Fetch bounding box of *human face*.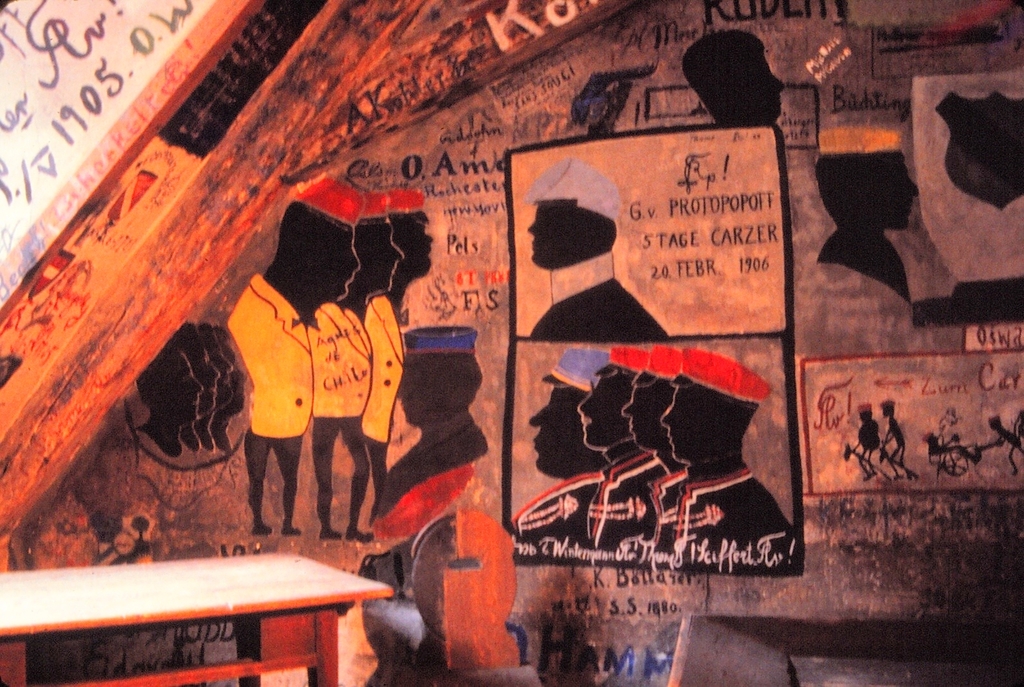
Bbox: region(661, 385, 701, 460).
